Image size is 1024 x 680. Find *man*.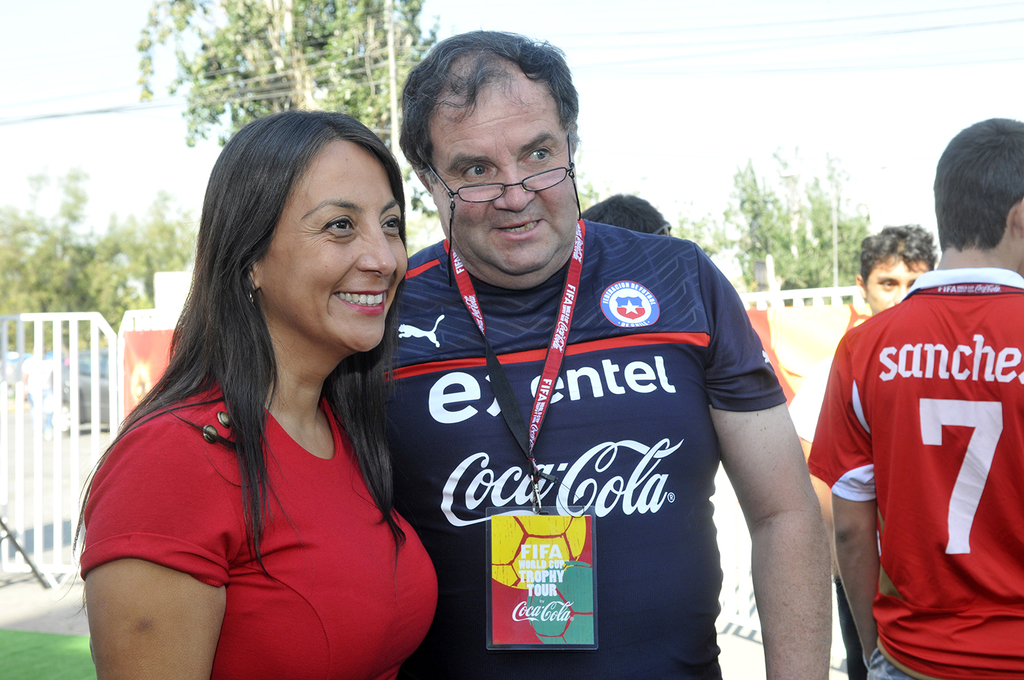
BBox(572, 185, 670, 236).
